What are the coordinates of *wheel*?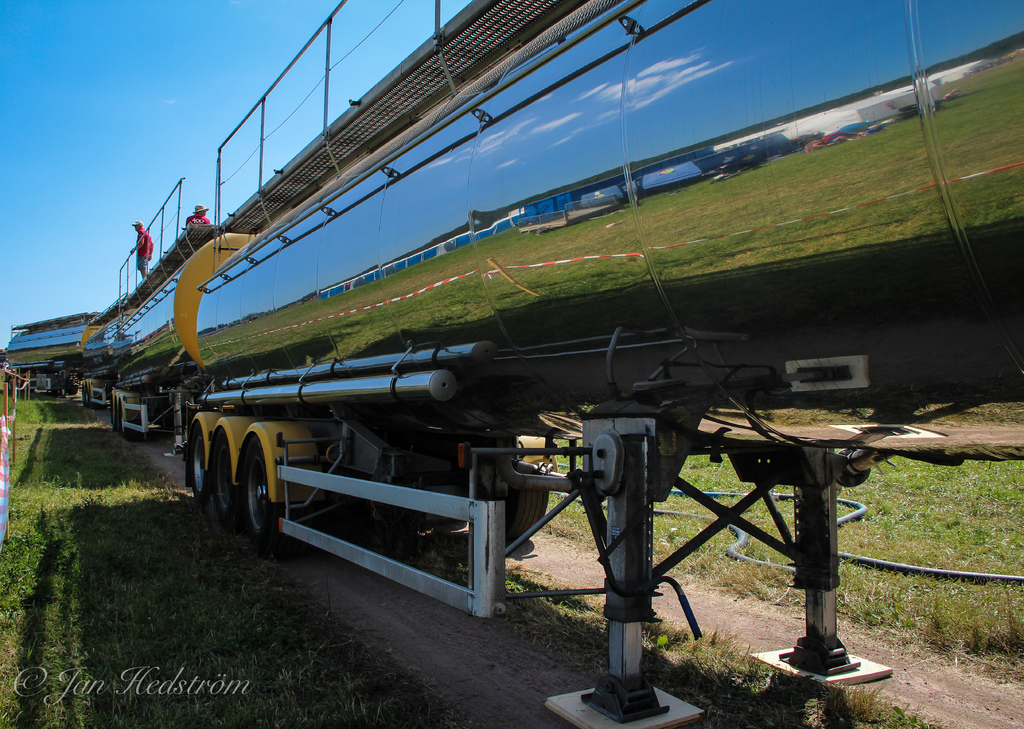
189,431,205,501.
